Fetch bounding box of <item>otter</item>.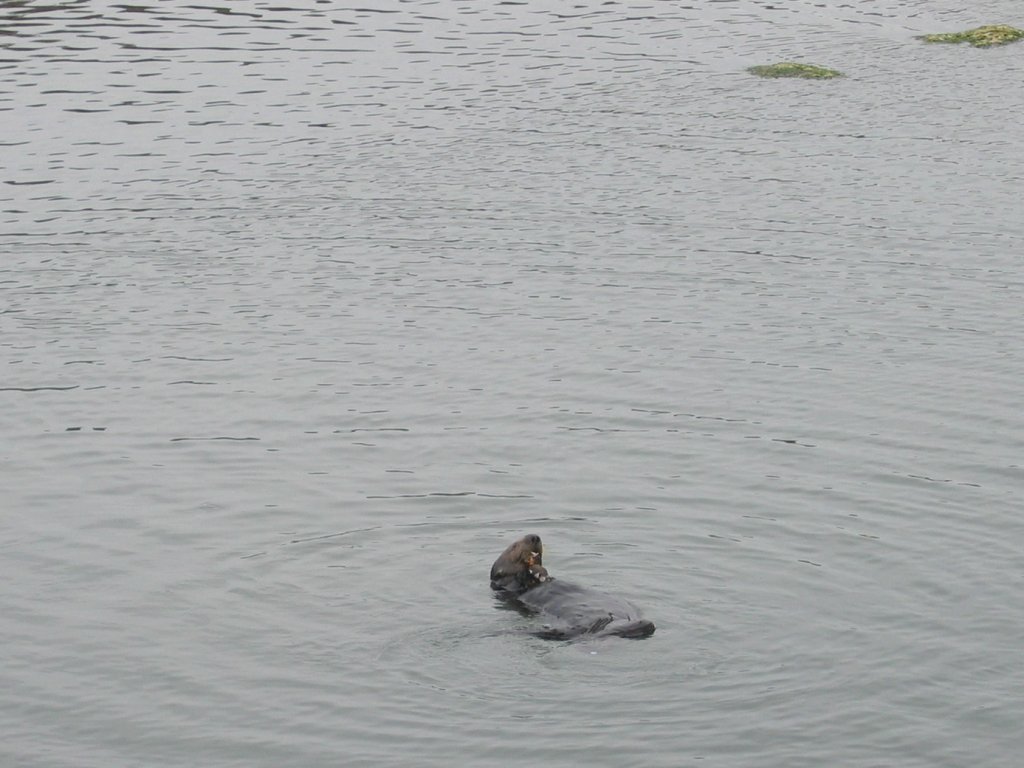
Bbox: bbox=[495, 548, 663, 635].
